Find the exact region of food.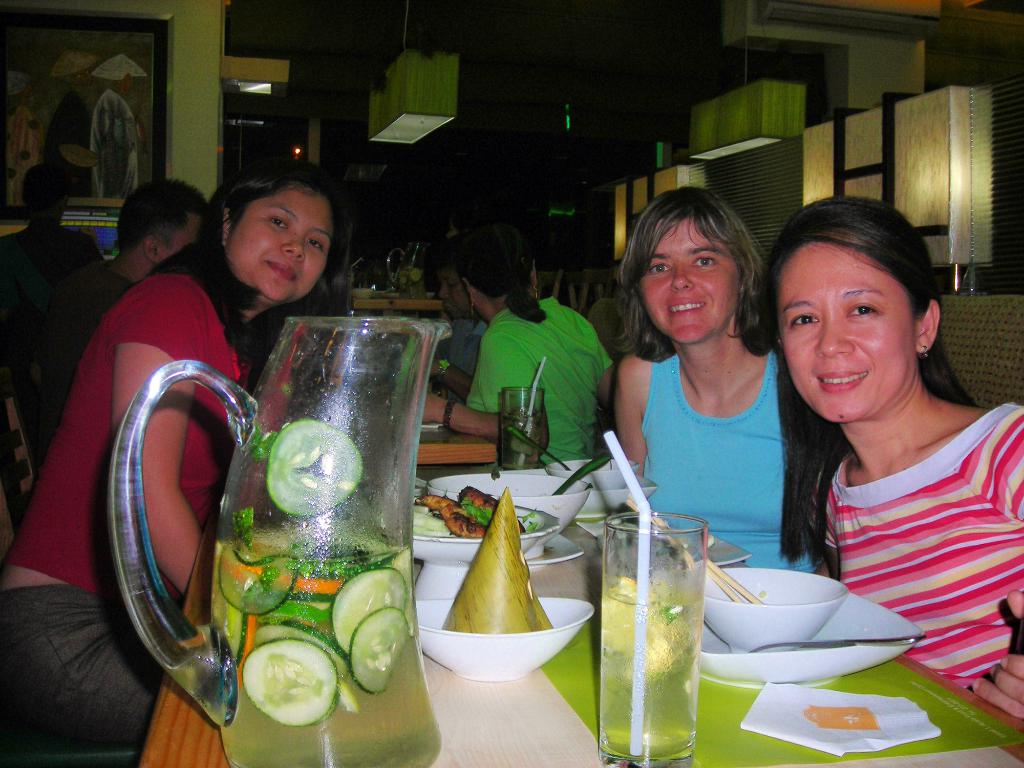
Exact region: [x1=328, y1=567, x2=405, y2=648].
